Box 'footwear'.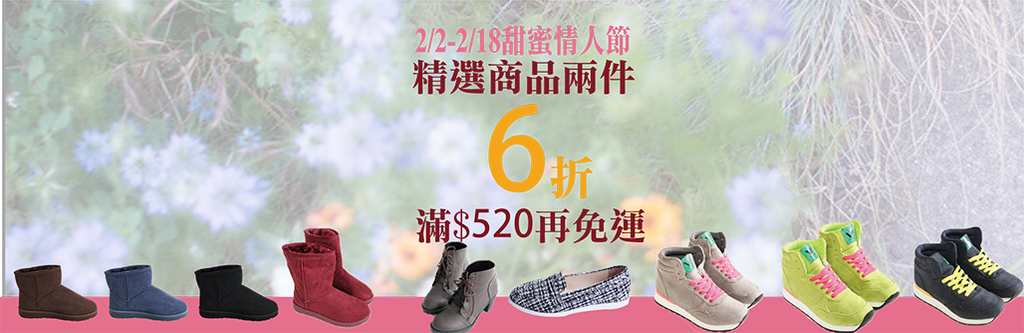
region(937, 219, 1023, 304).
